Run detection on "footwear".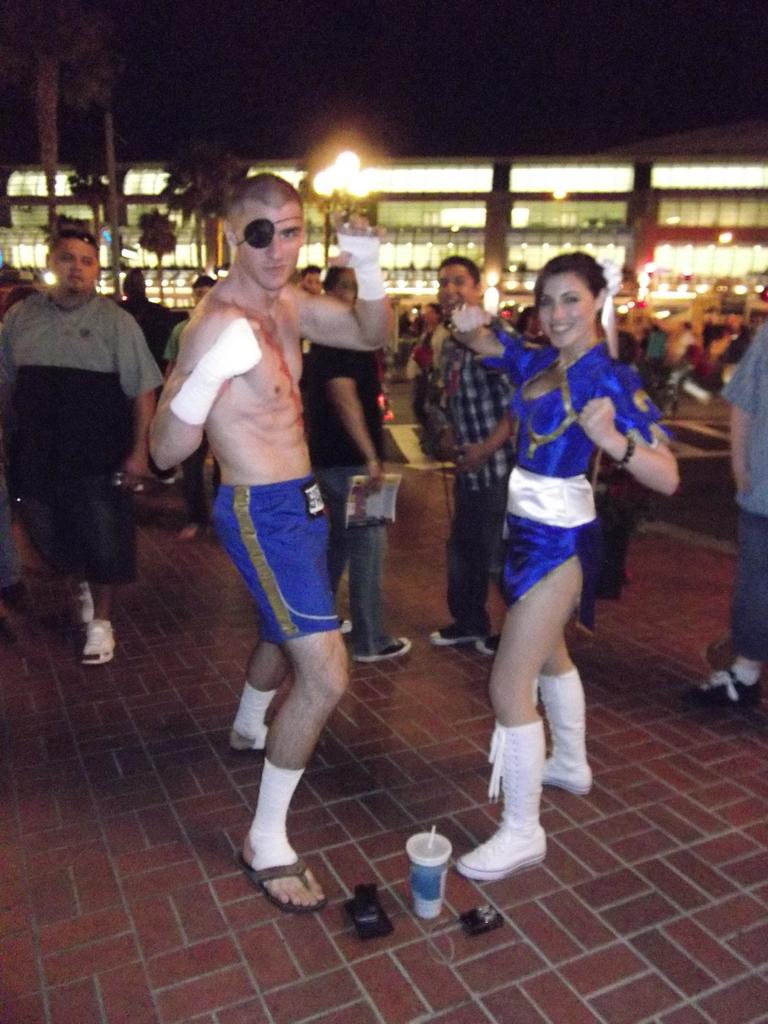
Result: select_region(244, 823, 330, 912).
